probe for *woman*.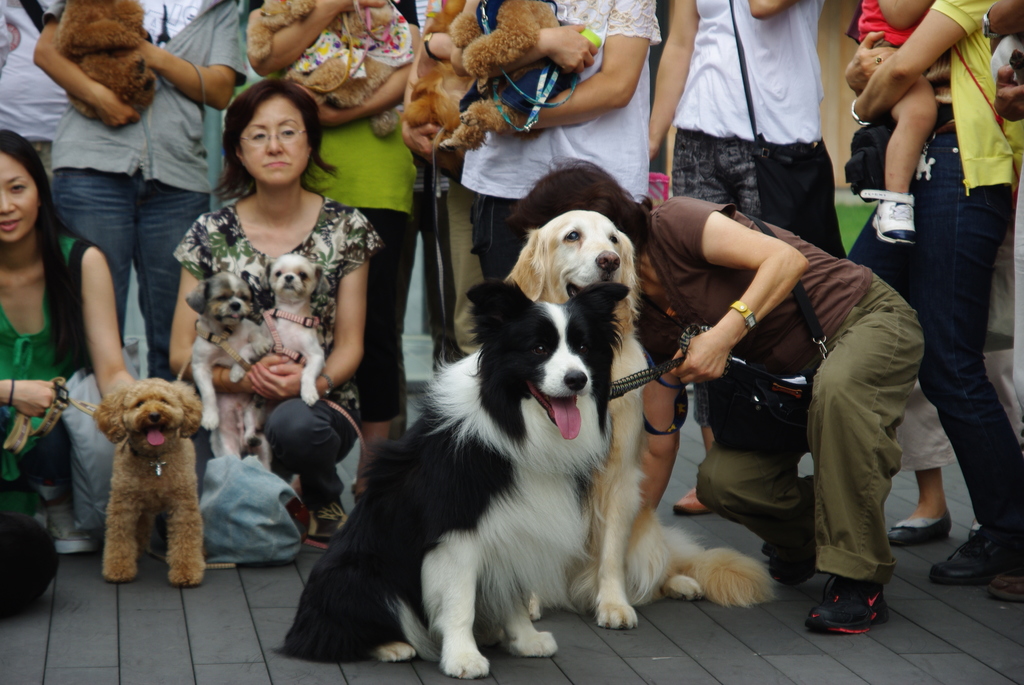
Probe result: [34, 0, 249, 389].
